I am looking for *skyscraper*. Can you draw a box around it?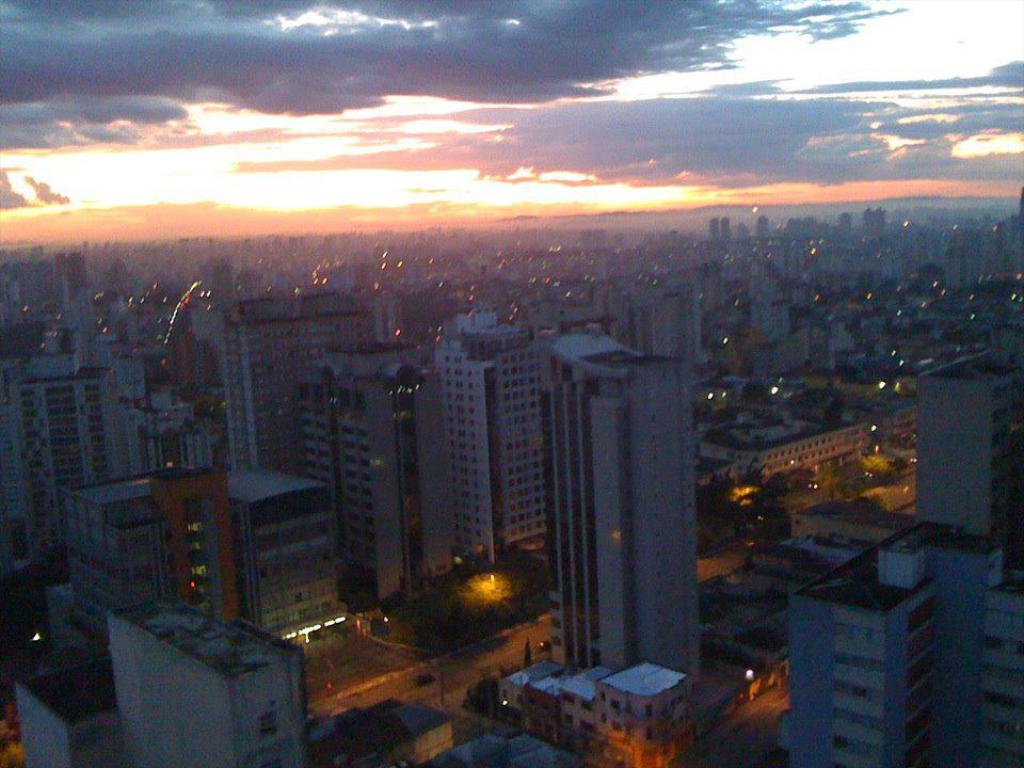
Sure, the bounding box is <region>784, 506, 991, 759</region>.
